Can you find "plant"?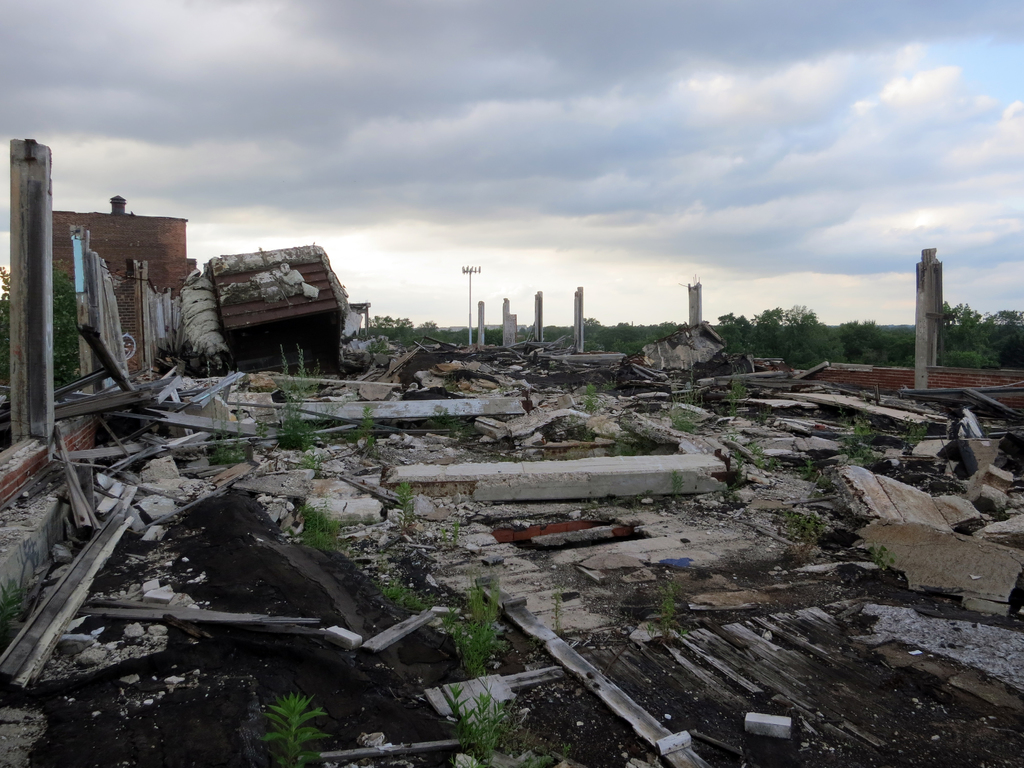
Yes, bounding box: detection(206, 360, 250, 468).
